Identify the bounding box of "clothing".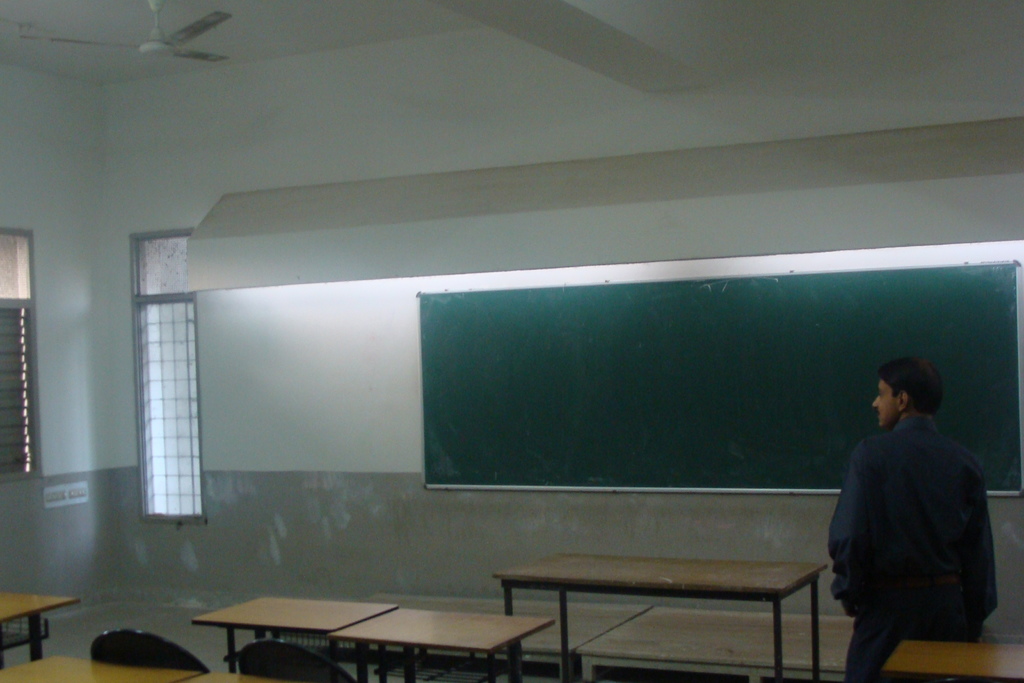
828 382 1005 666.
